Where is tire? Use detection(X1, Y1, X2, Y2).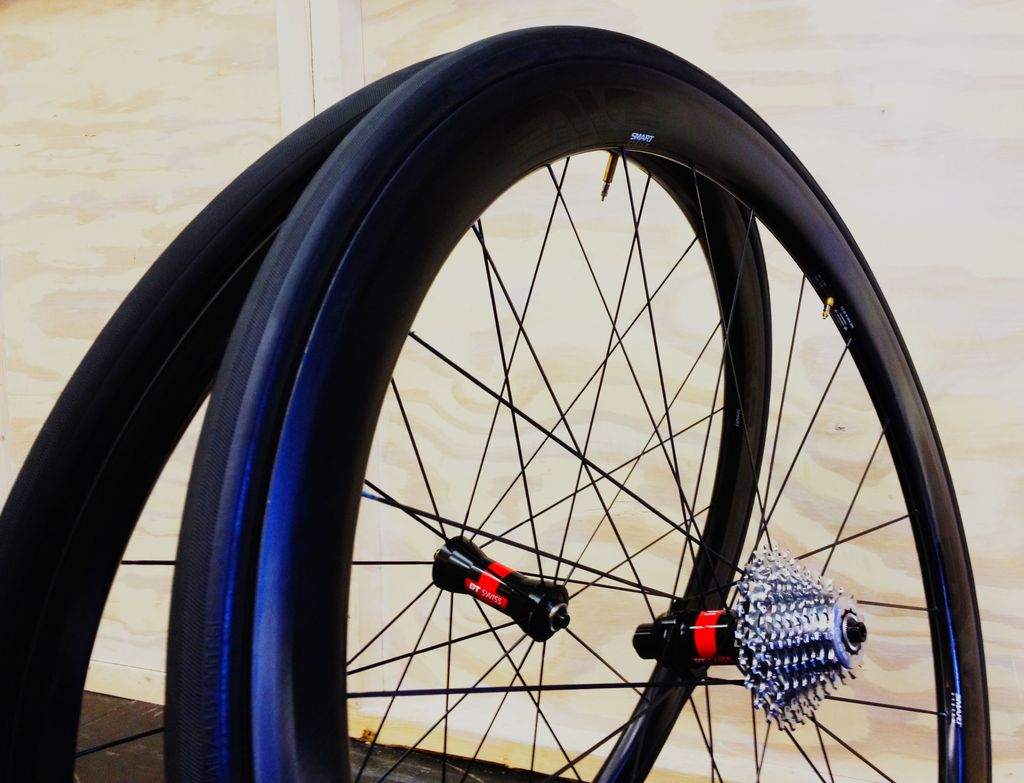
detection(0, 52, 766, 782).
